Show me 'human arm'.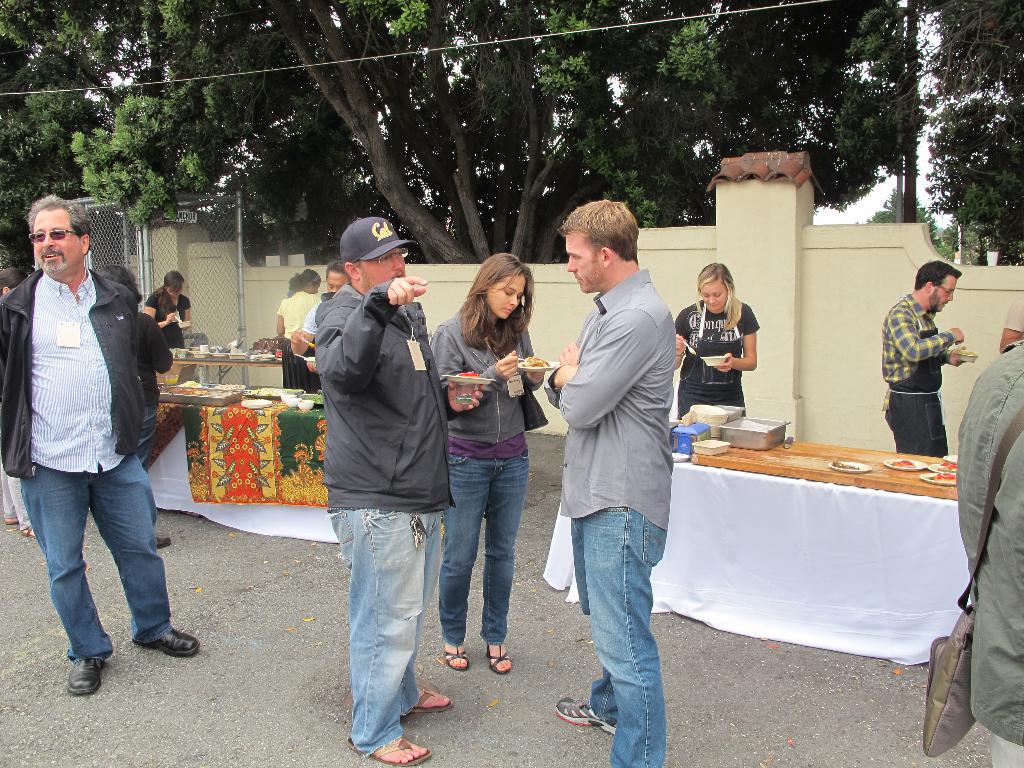
'human arm' is here: crop(545, 346, 601, 383).
